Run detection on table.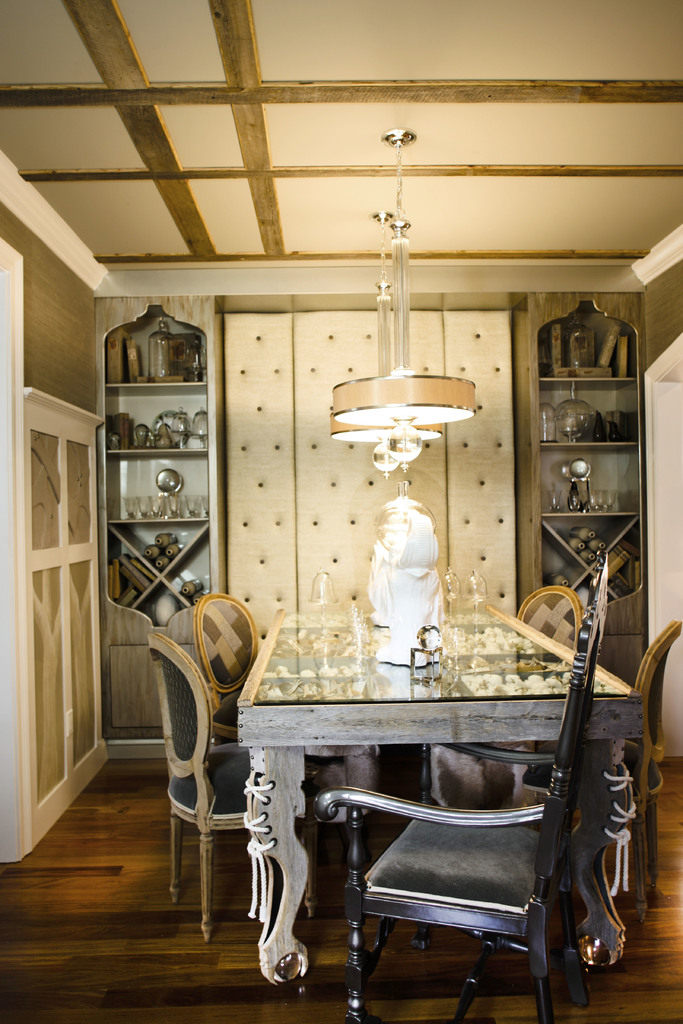
Result: (left=242, top=612, right=682, bottom=1008).
